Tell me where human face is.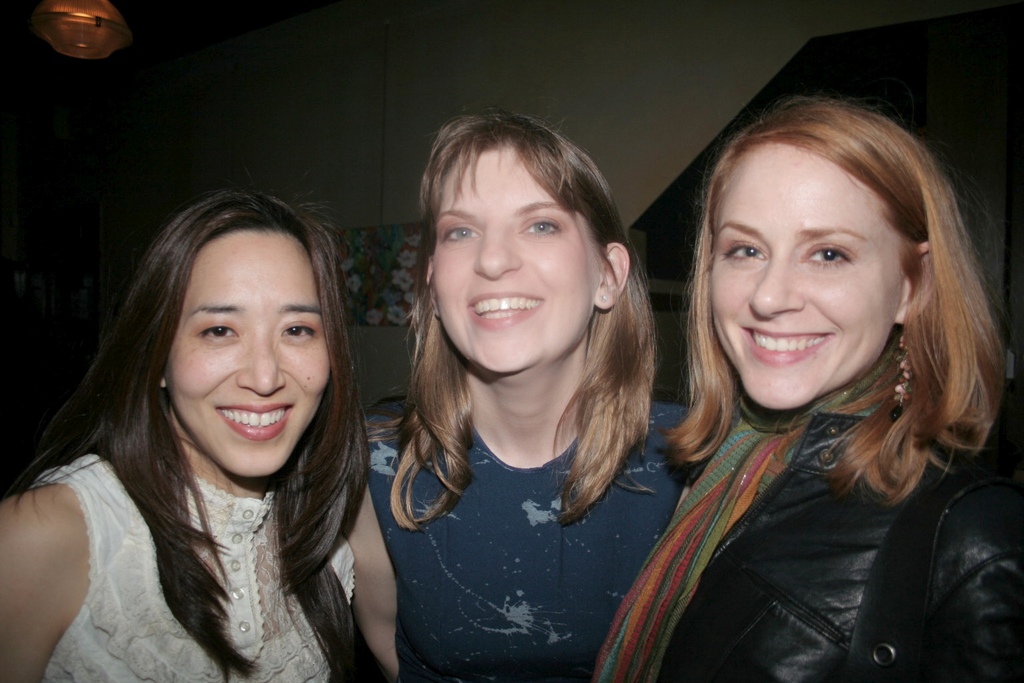
human face is at bbox=(442, 151, 609, 376).
